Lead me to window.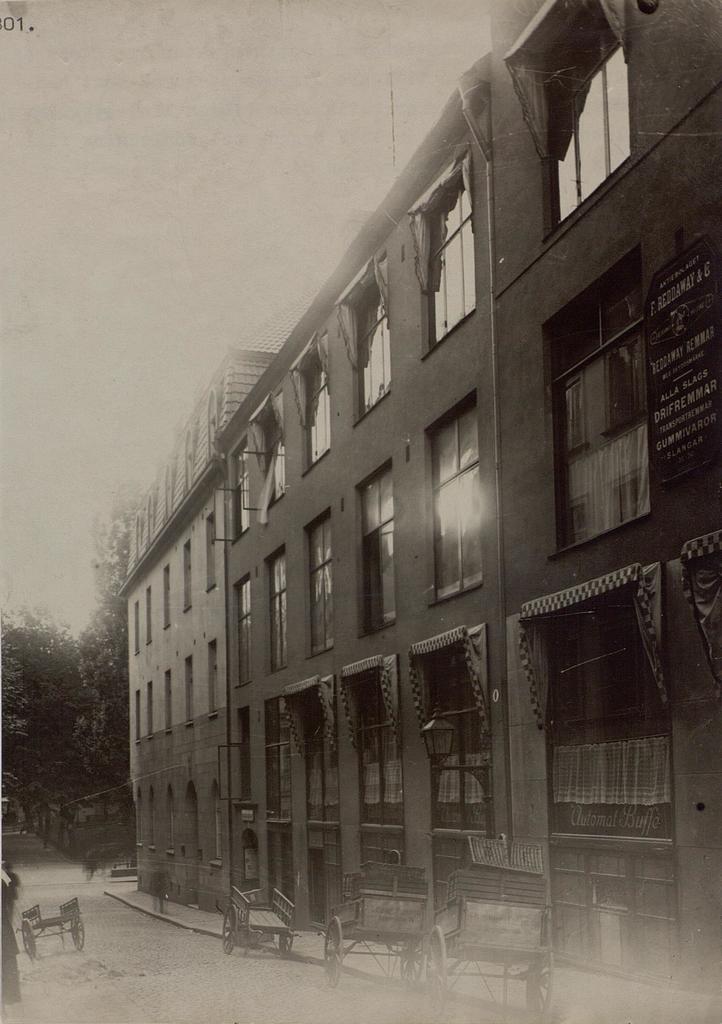
Lead to {"left": 233, "top": 438, "right": 249, "bottom": 543}.
